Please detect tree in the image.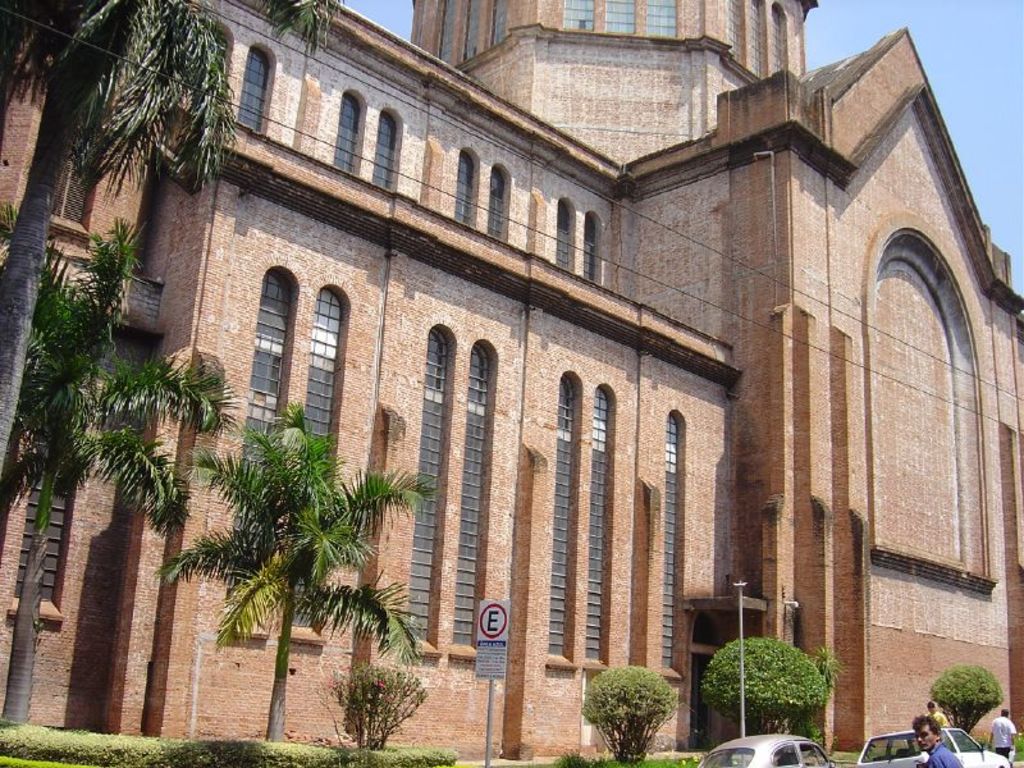
locate(582, 664, 676, 767).
